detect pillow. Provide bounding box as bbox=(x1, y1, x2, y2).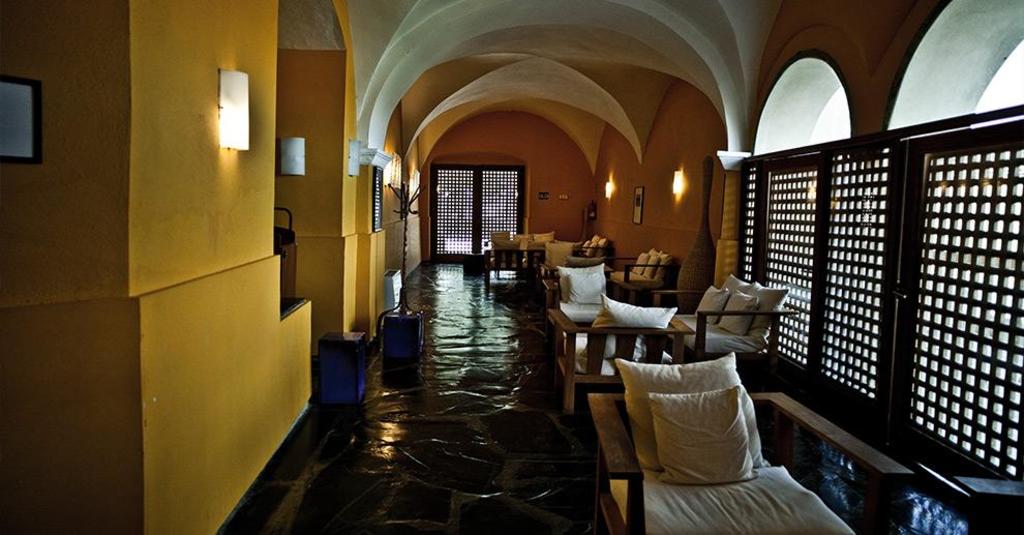
bbox=(566, 271, 608, 307).
